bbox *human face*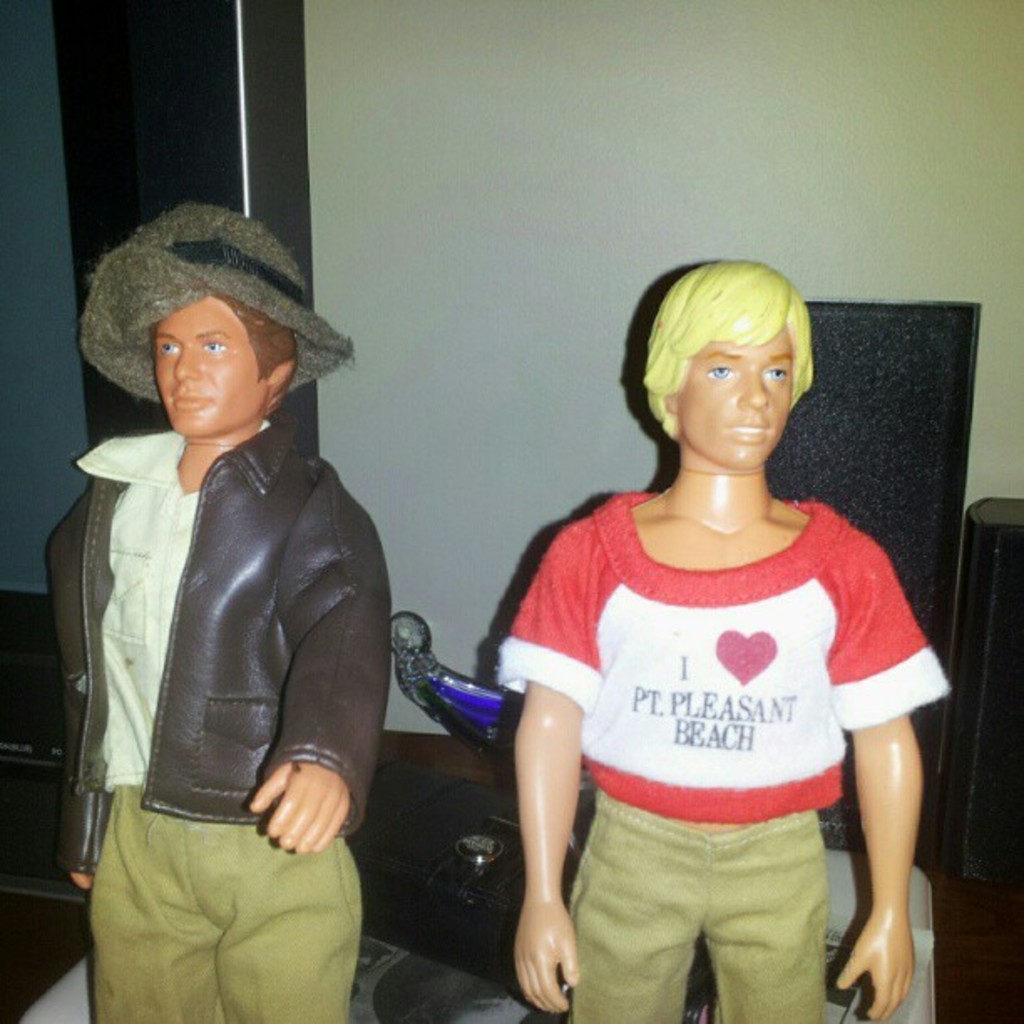
<region>151, 296, 254, 435</region>
